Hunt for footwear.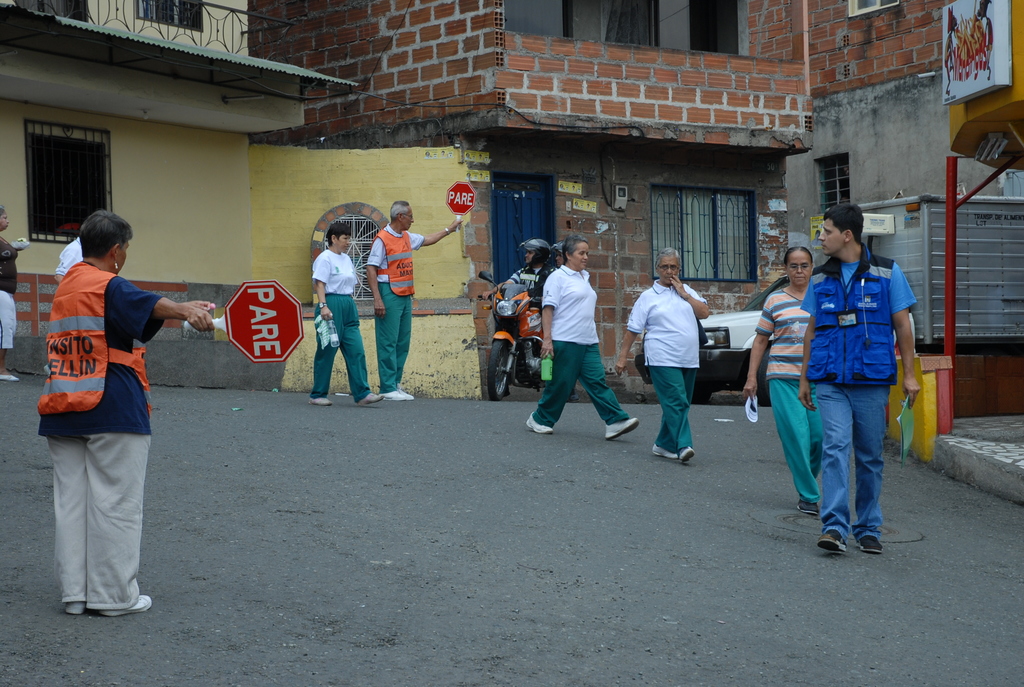
Hunted down at (647,447,680,462).
